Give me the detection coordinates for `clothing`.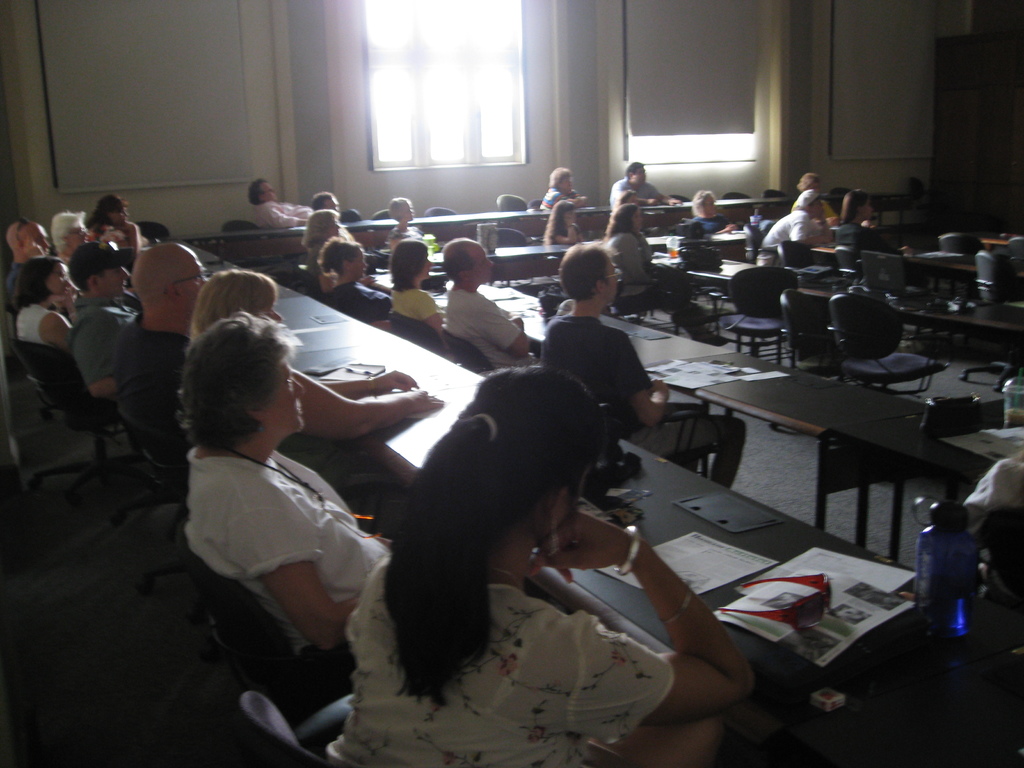
{"x1": 255, "y1": 198, "x2": 310, "y2": 229}.
